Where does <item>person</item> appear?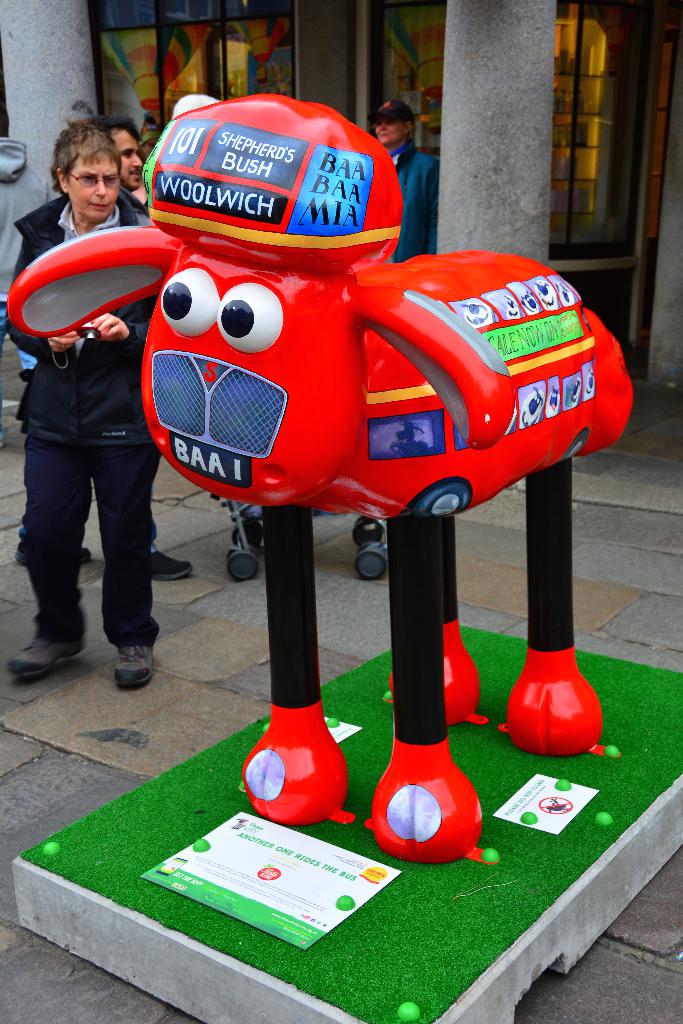
Appears at 366,92,440,266.
